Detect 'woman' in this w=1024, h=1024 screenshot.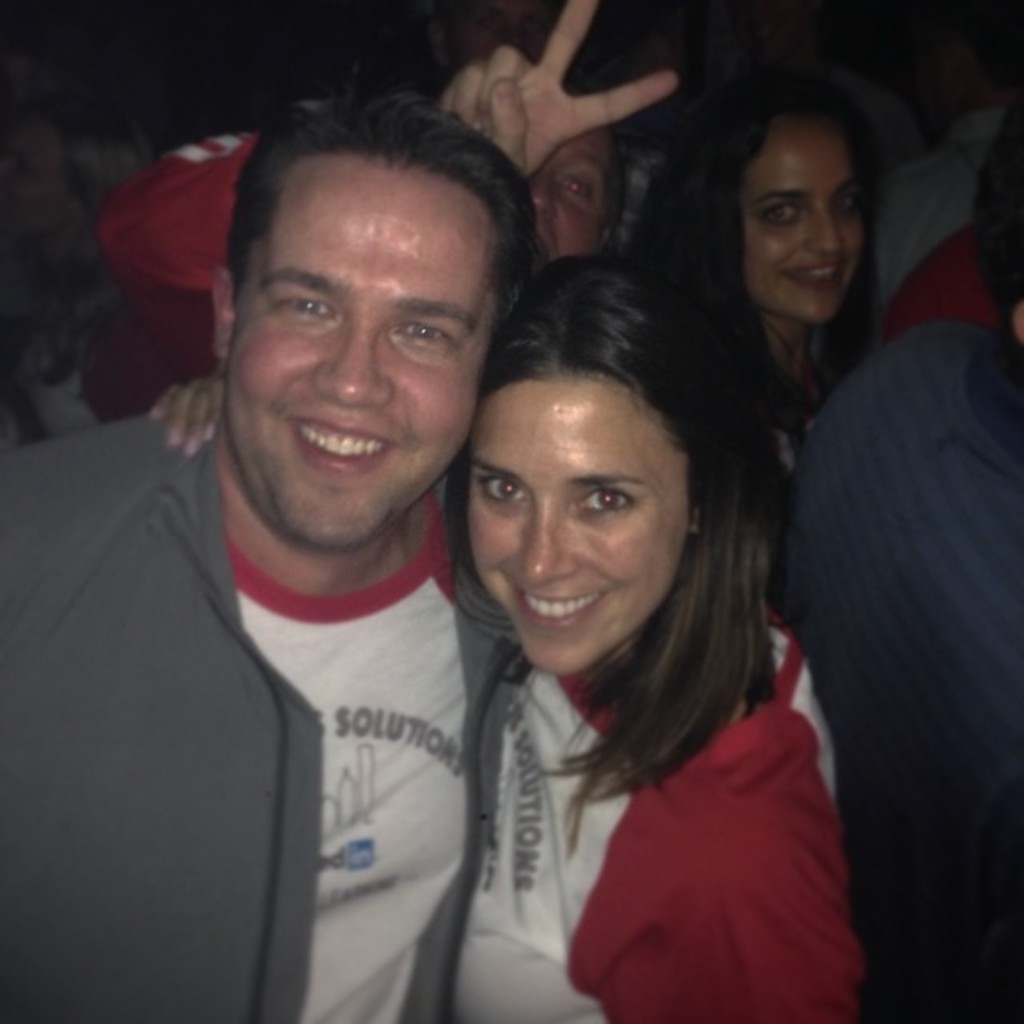
Detection: (x1=147, y1=254, x2=869, y2=1022).
